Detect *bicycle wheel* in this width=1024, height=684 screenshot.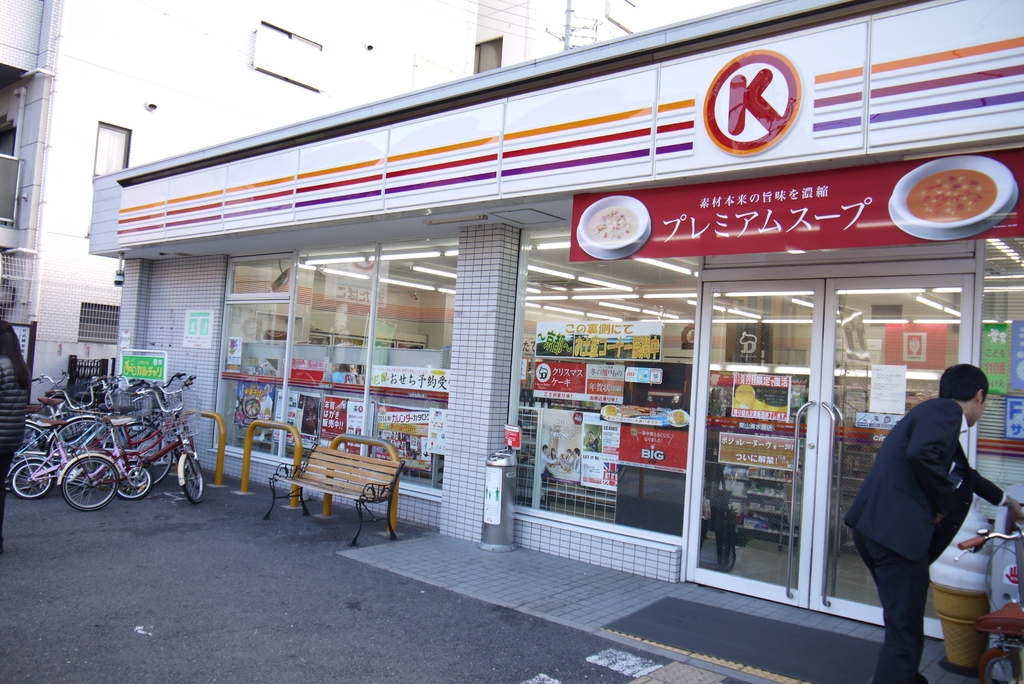
Detection: select_region(60, 450, 120, 514).
